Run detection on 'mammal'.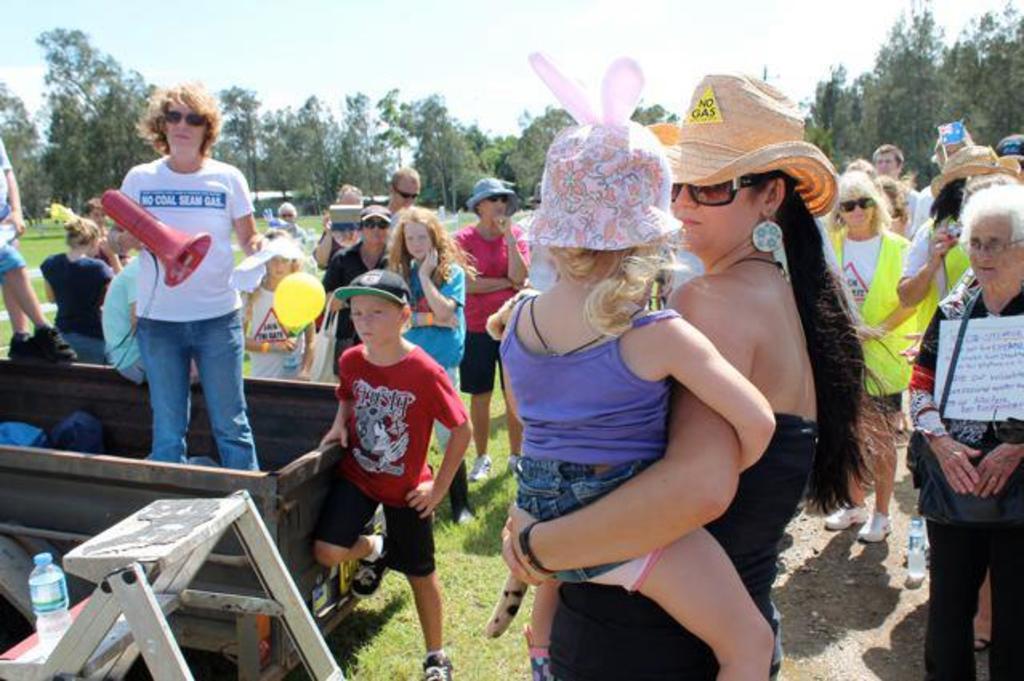
Result: [846,154,899,176].
